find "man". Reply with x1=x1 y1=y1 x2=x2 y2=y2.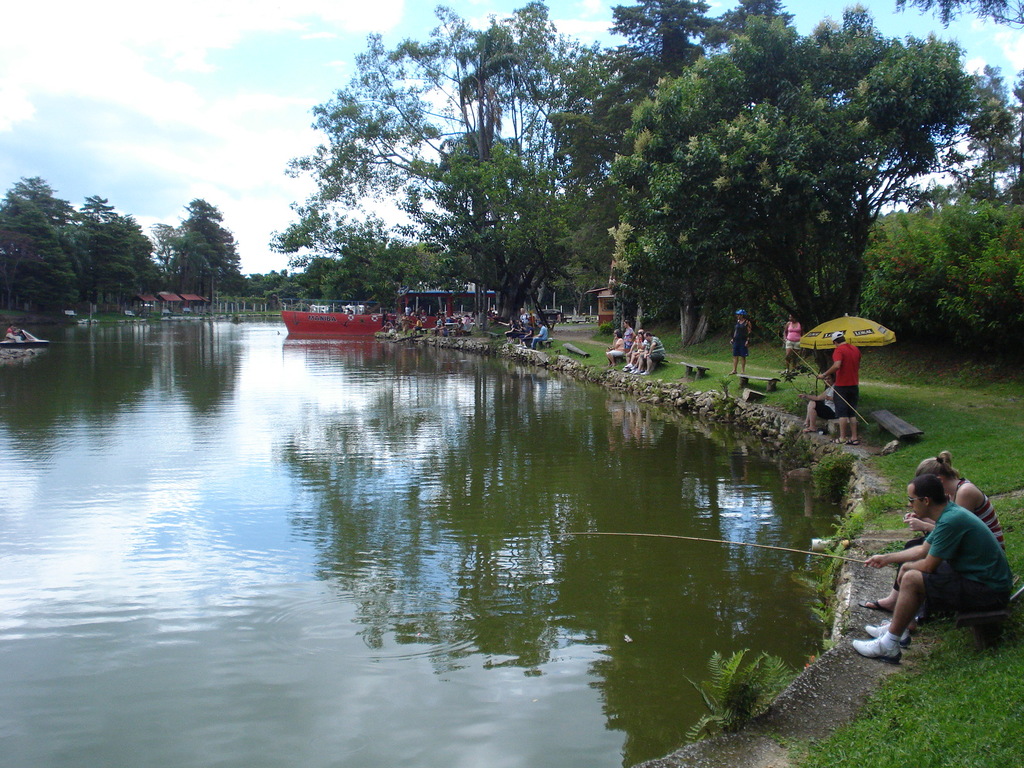
x1=631 y1=331 x2=668 y2=377.
